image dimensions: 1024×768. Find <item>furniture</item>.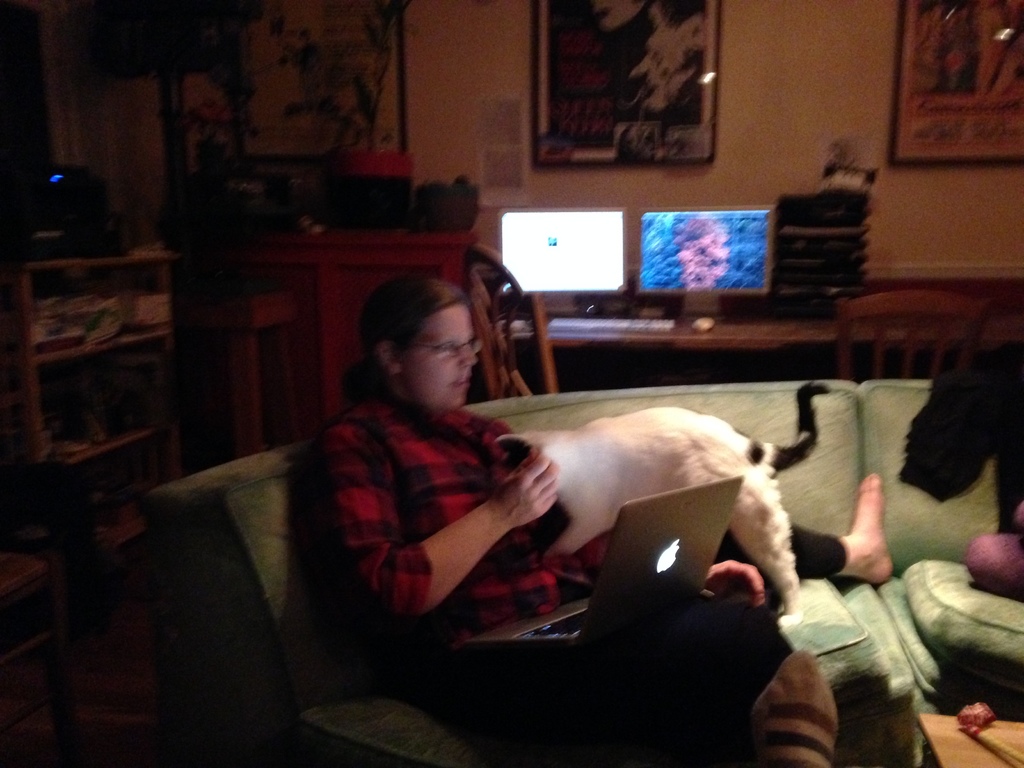
bbox(168, 292, 303, 466).
